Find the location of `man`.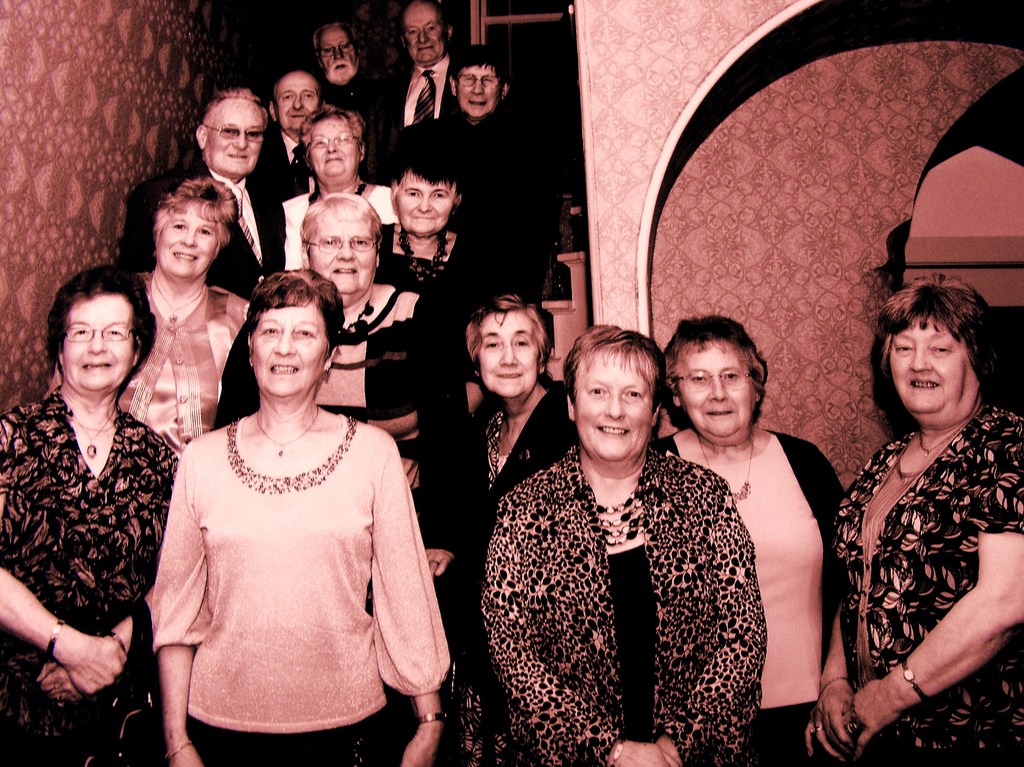
Location: (left=252, top=72, right=323, bottom=198).
